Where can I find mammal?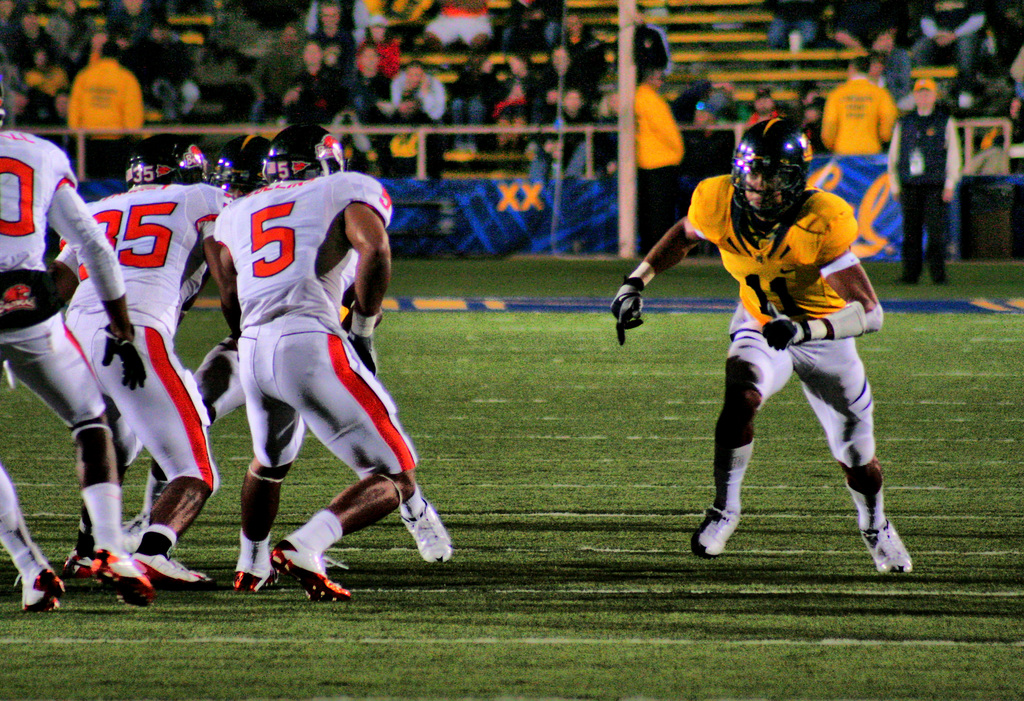
You can find it at x1=252, y1=21, x2=301, y2=108.
